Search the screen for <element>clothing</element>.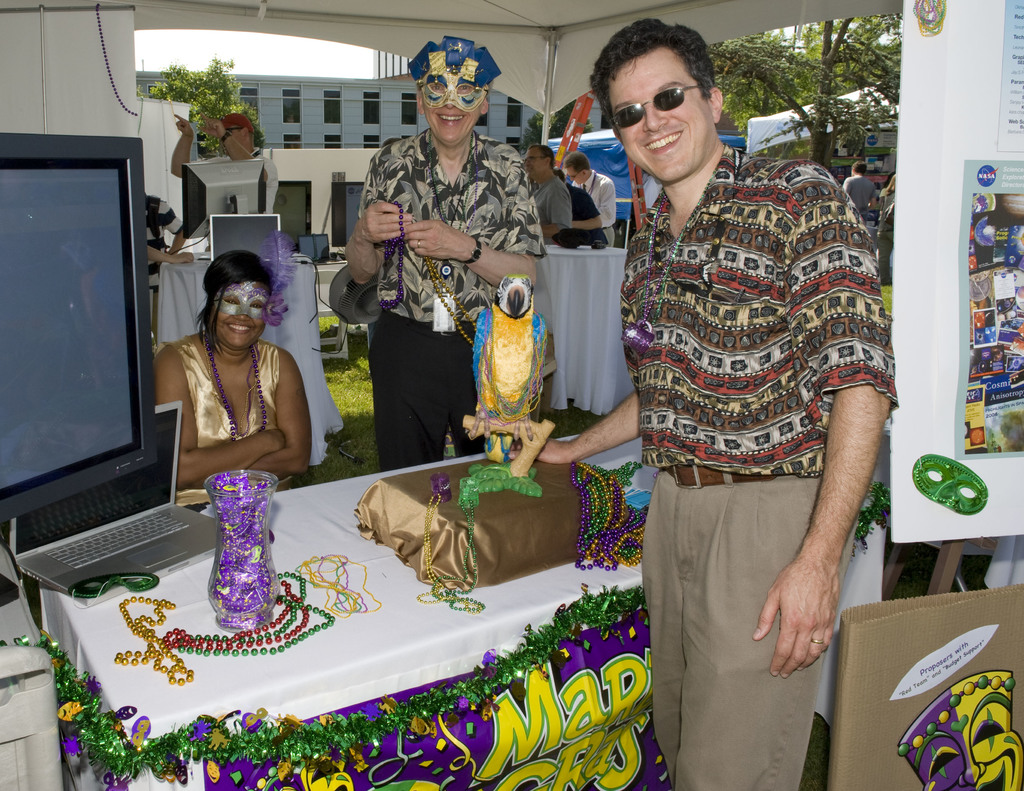
Found at 529/170/568/234.
